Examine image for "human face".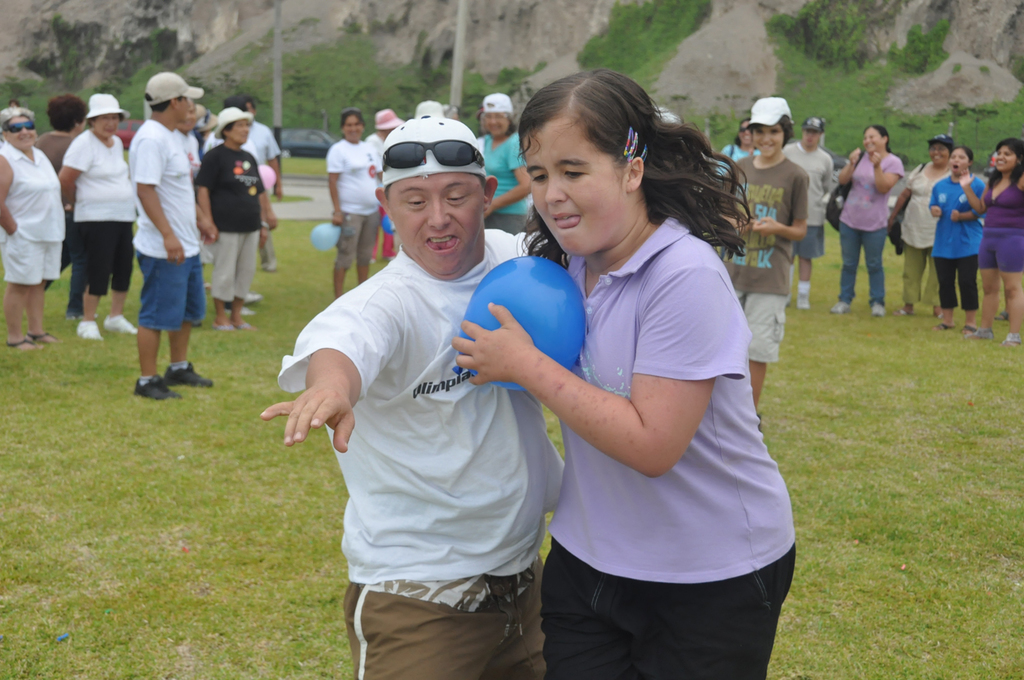
Examination result: 751 122 786 160.
